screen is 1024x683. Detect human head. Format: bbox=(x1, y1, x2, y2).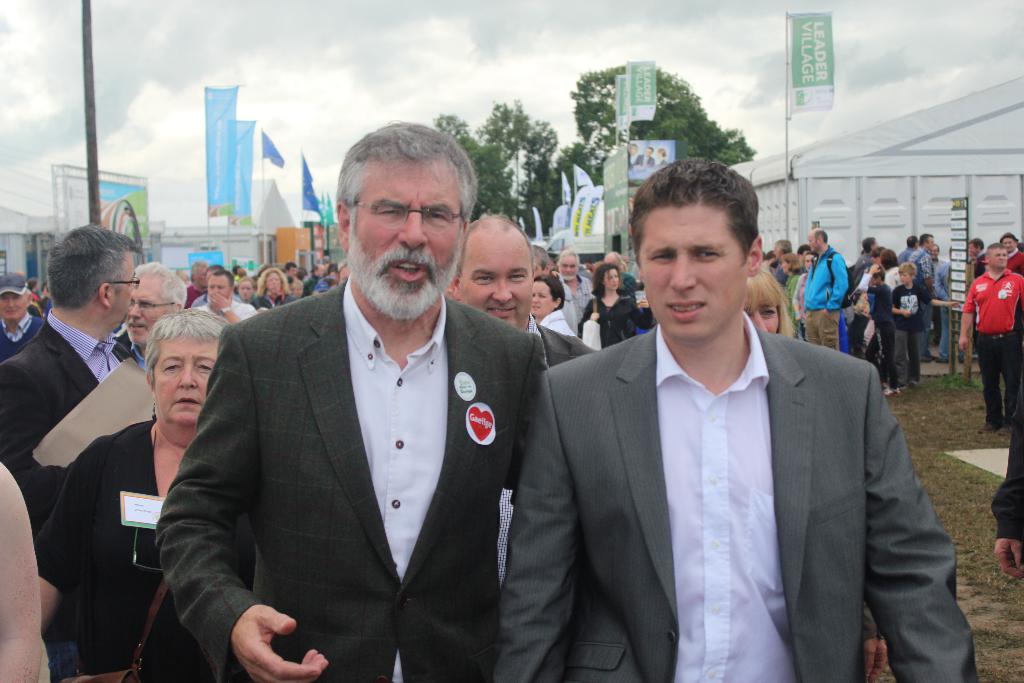
bbox=(861, 235, 875, 256).
